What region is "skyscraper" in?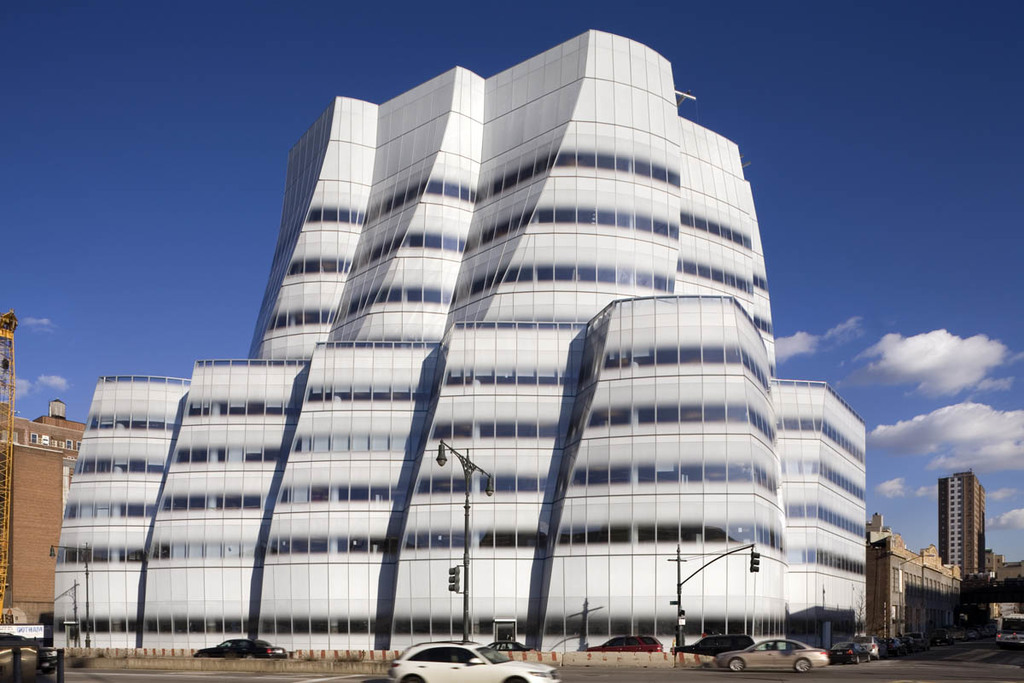
locate(924, 463, 998, 587).
